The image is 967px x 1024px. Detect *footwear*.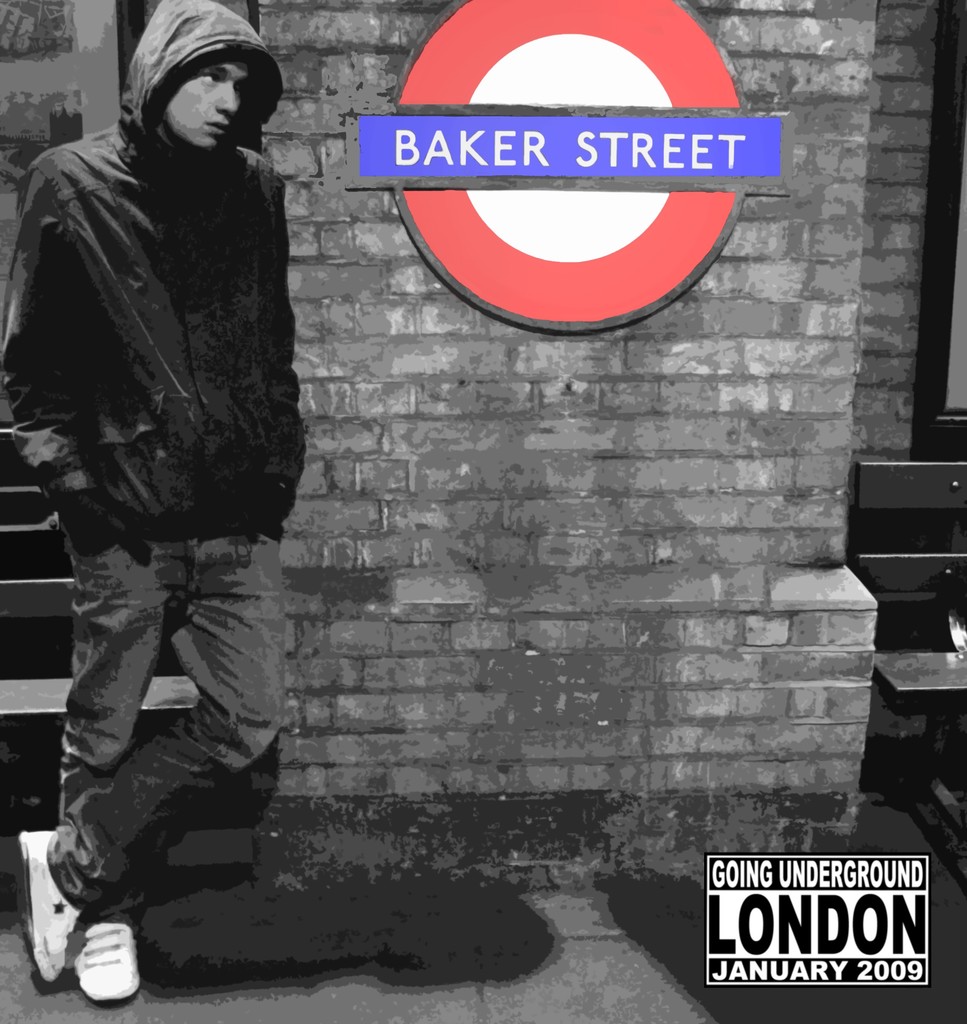
Detection: l=15, t=823, r=90, b=995.
